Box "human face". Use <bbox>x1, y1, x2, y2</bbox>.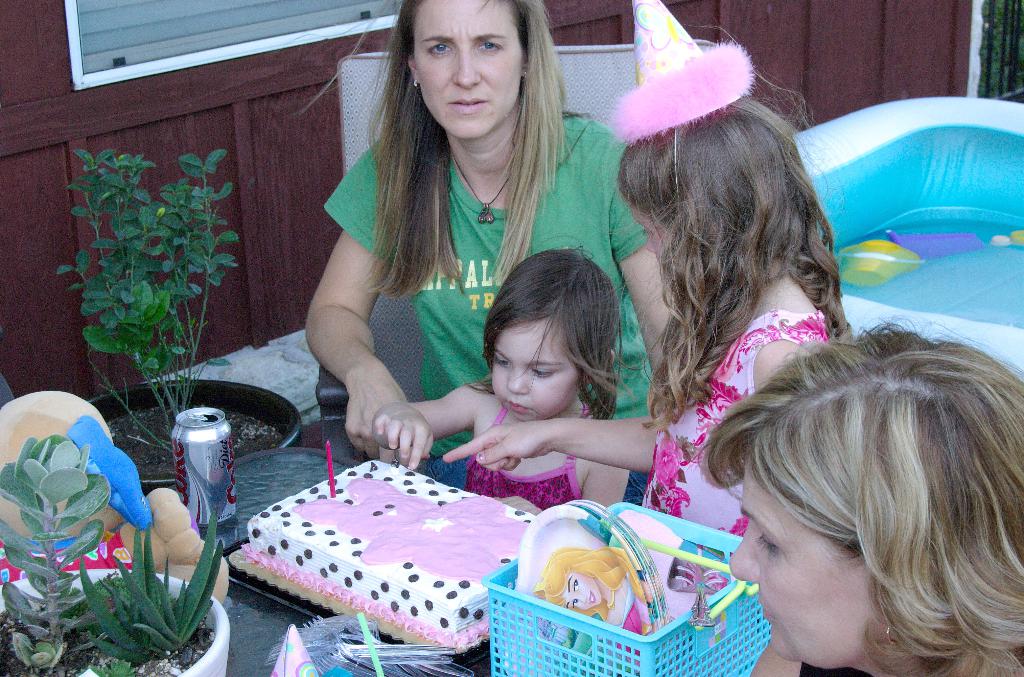
<bbox>490, 320, 577, 422</bbox>.
